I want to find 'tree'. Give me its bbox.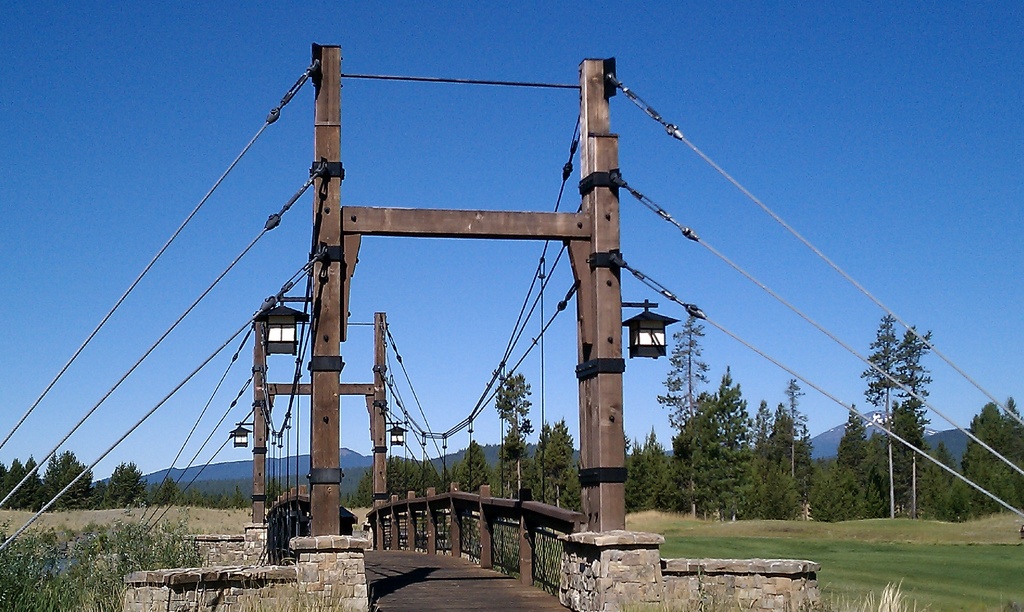
detection(231, 481, 253, 508).
